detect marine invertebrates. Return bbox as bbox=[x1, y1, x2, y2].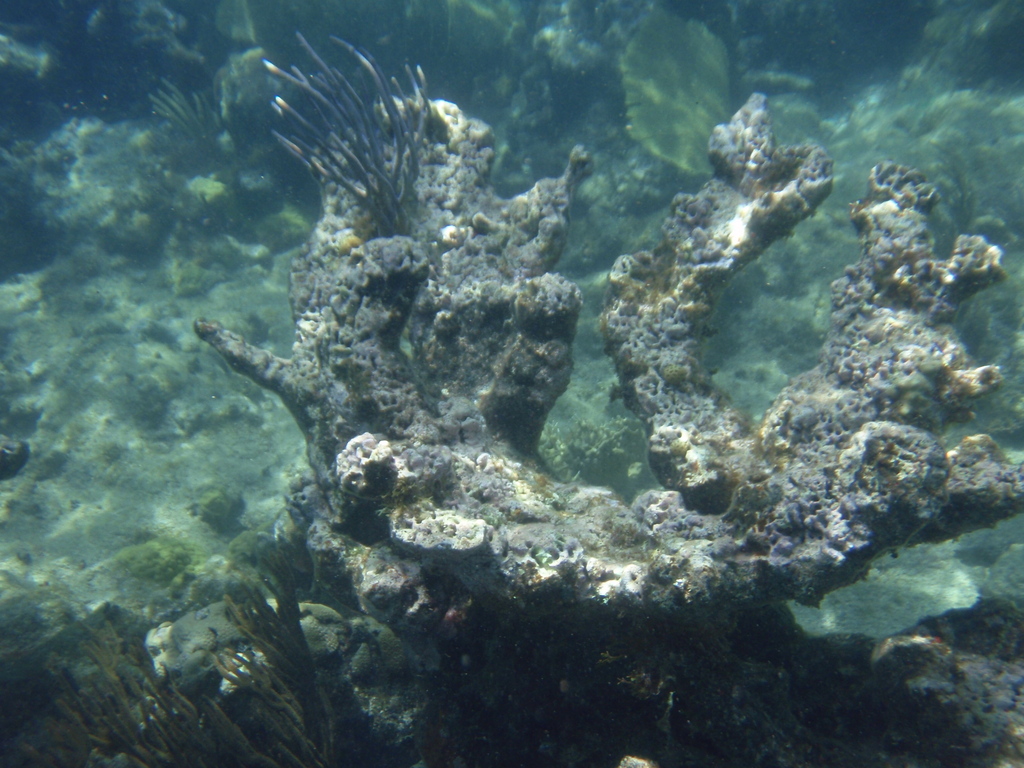
bbox=[141, 54, 237, 217].
